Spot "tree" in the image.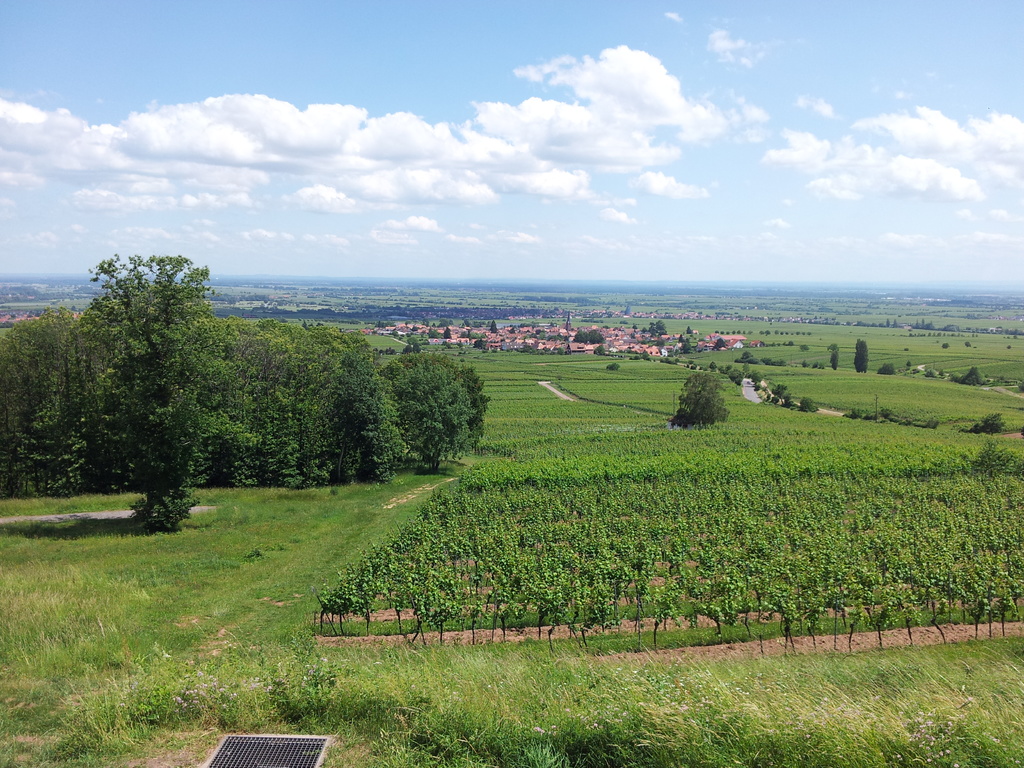
"tree" found at rect(829, 342, 841, 369).
